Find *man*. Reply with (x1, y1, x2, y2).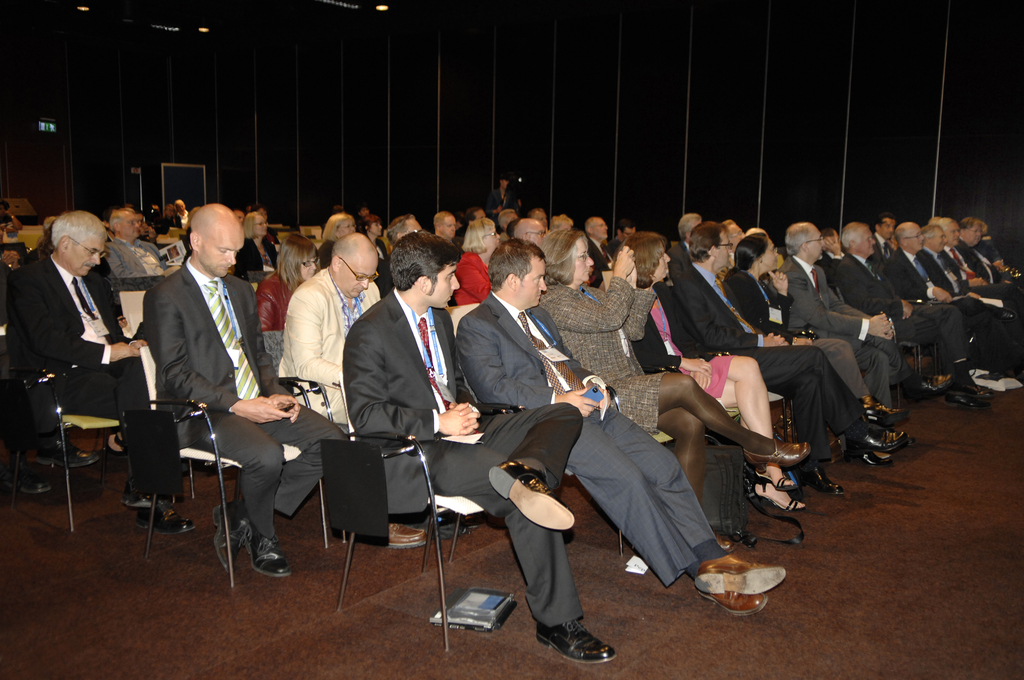
(100, 206, 174, 280).
